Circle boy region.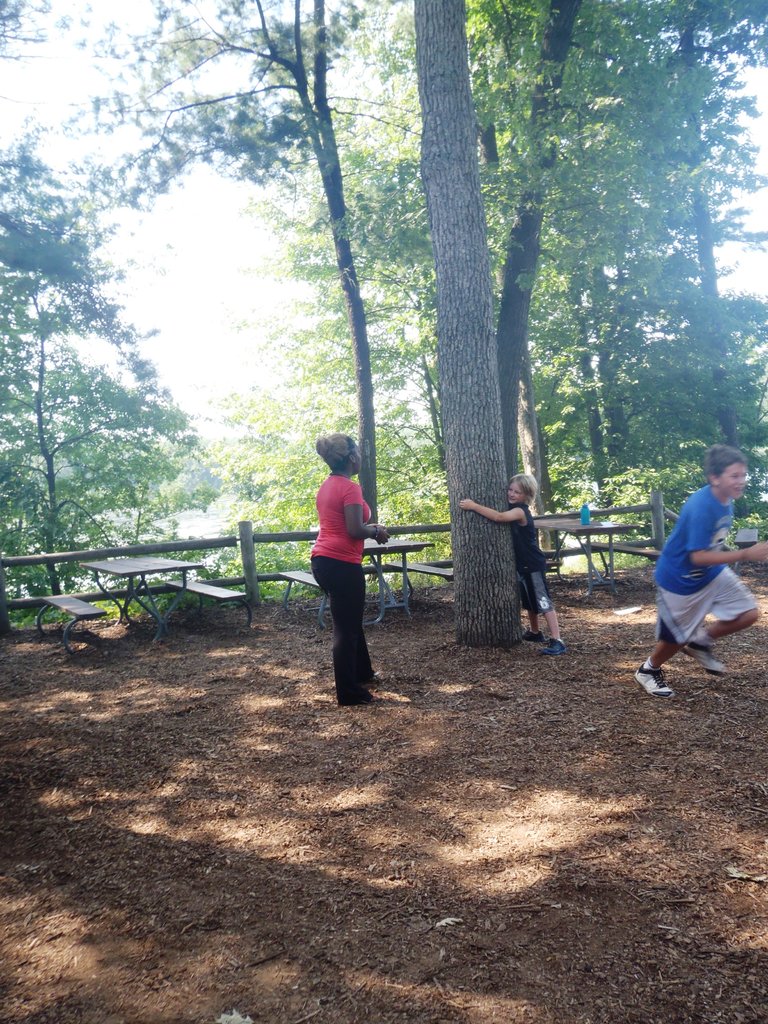
Region: Rect(623, 450, 767, 701).
